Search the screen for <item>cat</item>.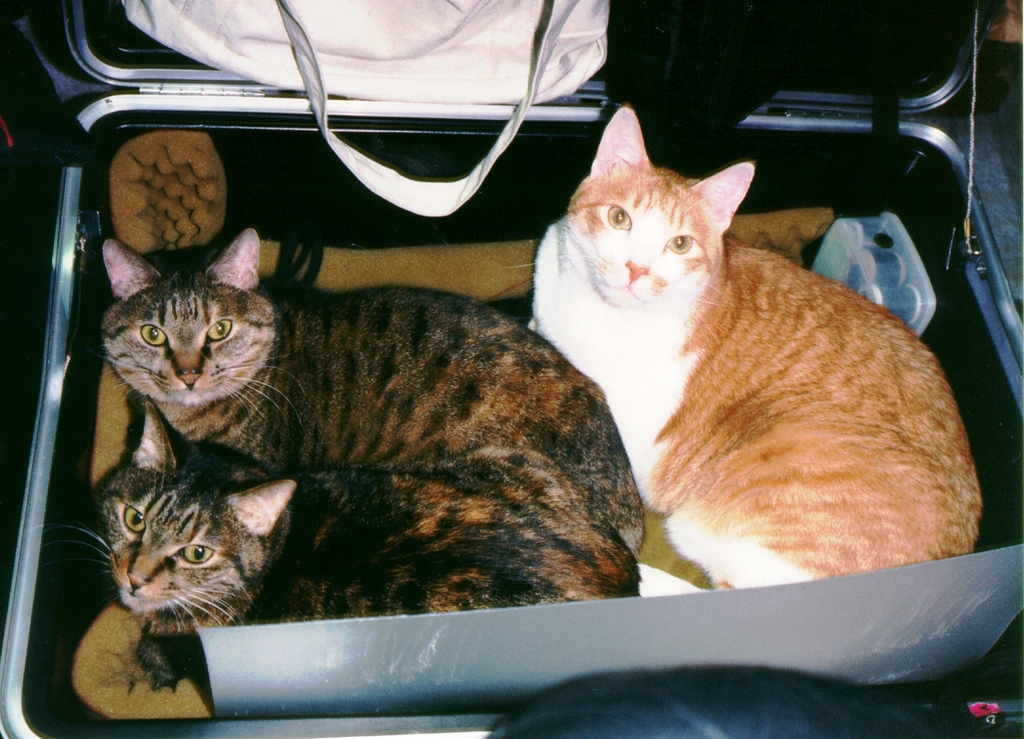
Found at [509, 101, 979, 590].
